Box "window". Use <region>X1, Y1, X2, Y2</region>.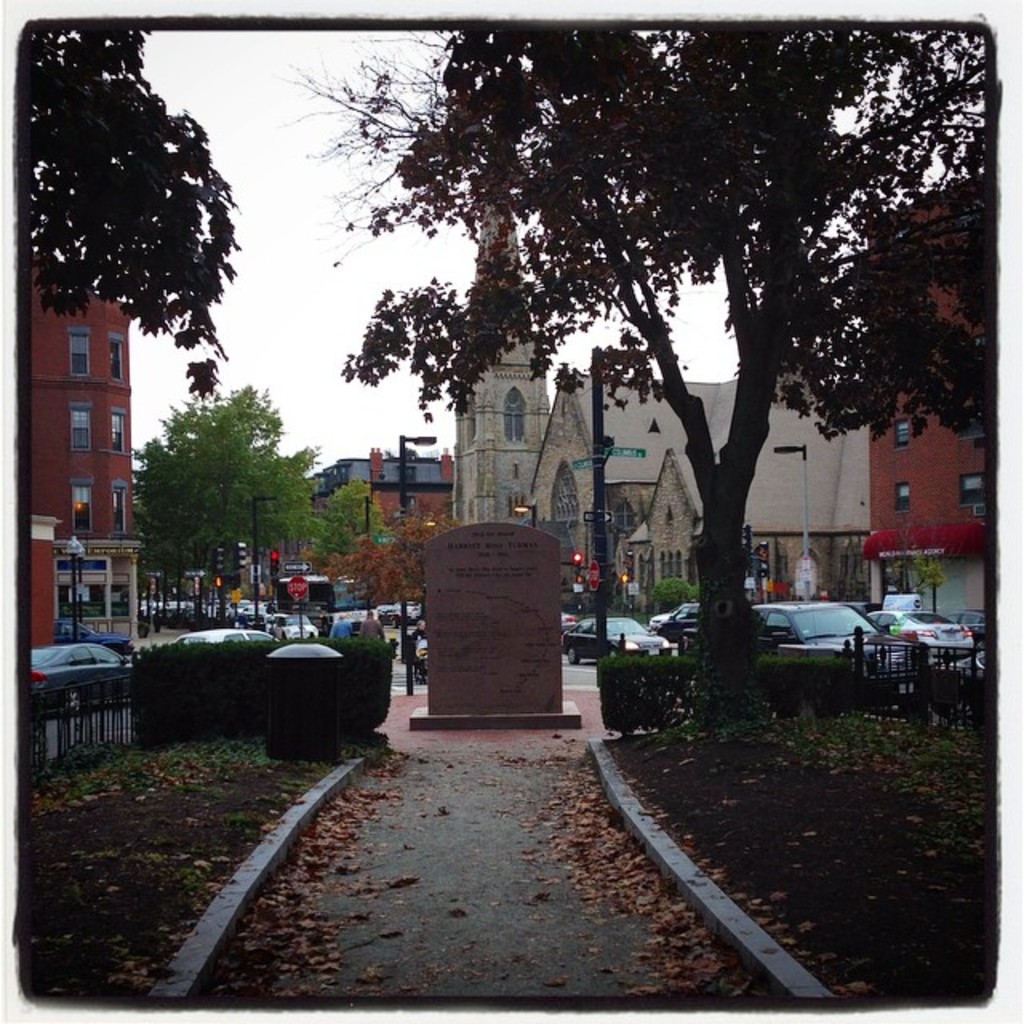
<region>70, 338, 91, 373</region>.
